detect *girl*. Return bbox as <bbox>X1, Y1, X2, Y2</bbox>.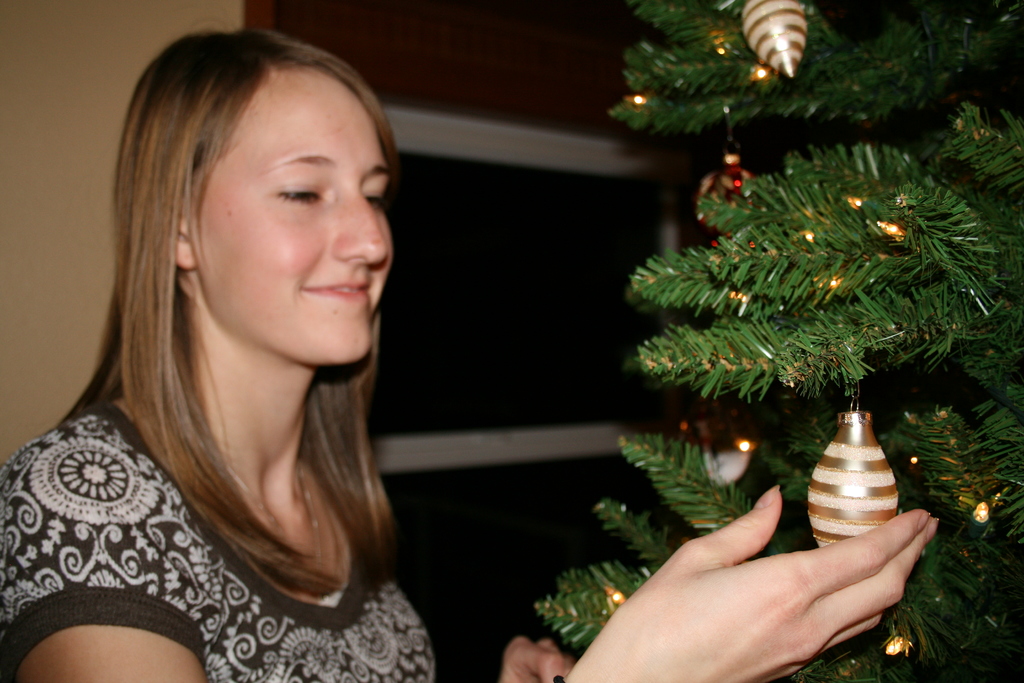
<bbox>0, 19, 937, 682</bbox>.
